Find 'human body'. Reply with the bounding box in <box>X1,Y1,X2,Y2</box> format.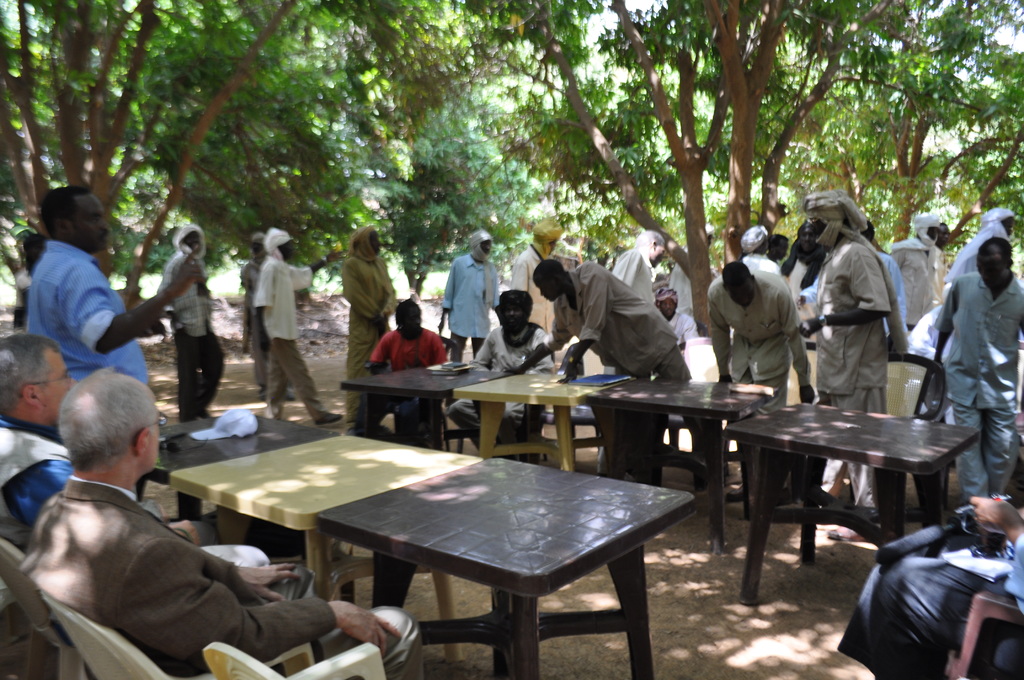
<box>508,216,571,359</box>.
